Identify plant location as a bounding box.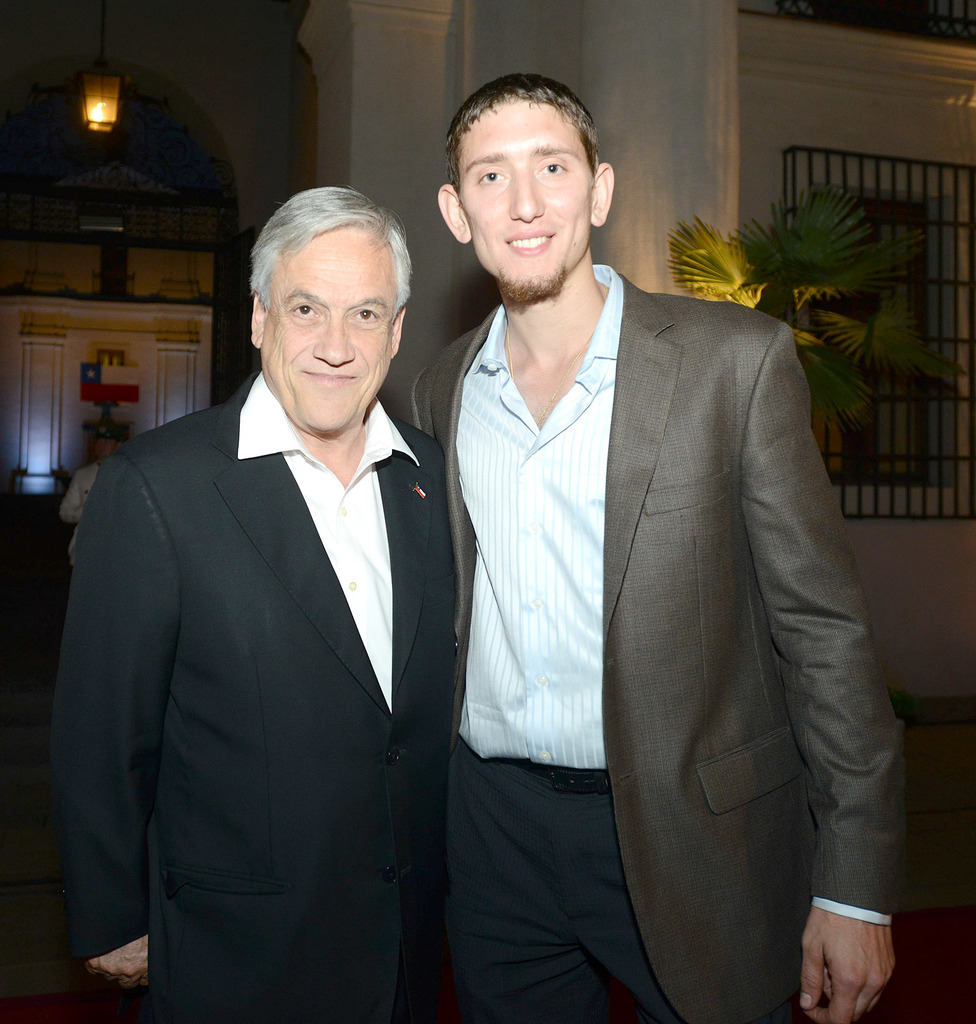
{"x1": 671, "y1": 186, "x2": 967, "y2": 423}.
